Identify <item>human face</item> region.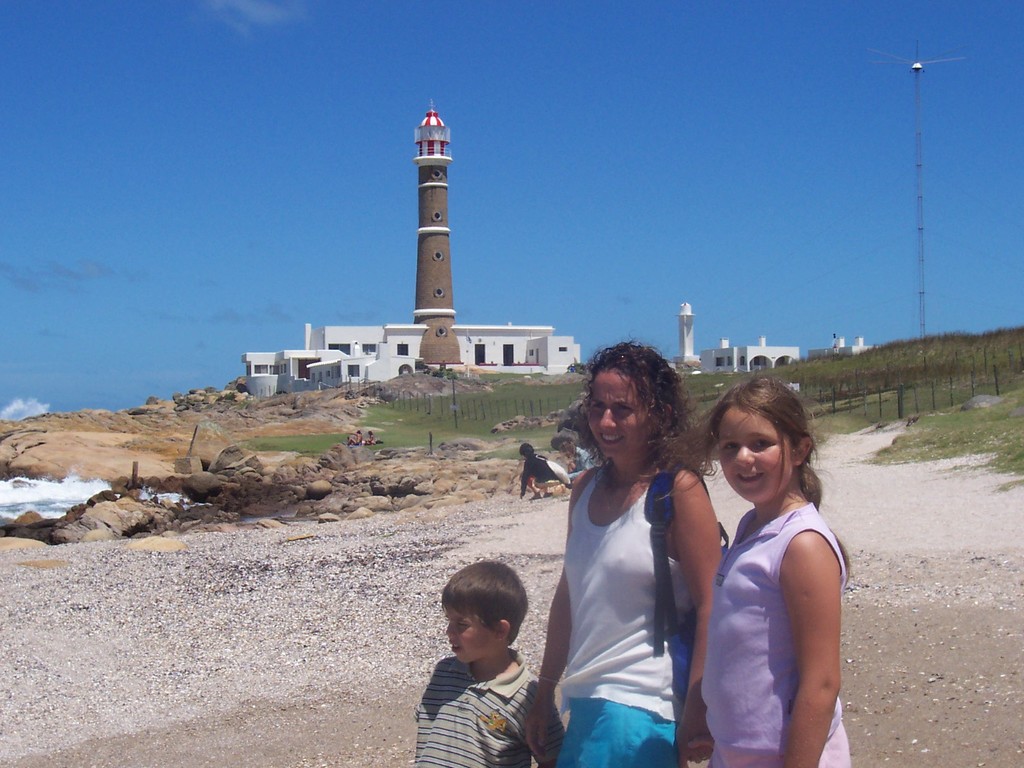
Region: Rect(716, 399, 797, 503).
